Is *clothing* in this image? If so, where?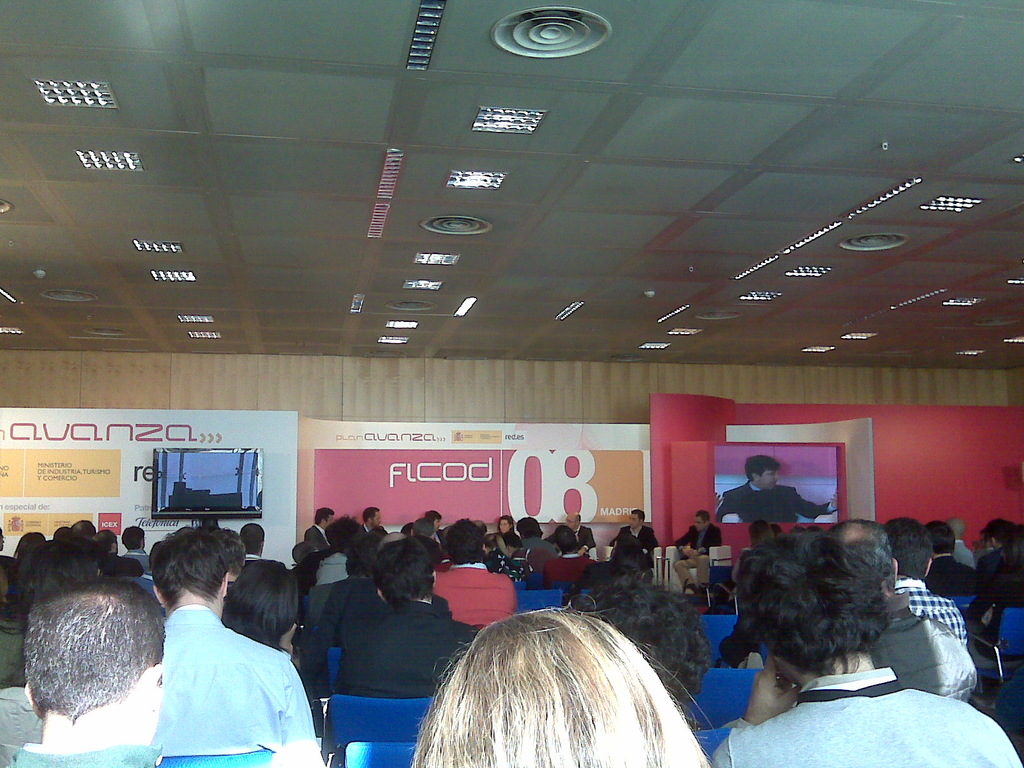
Yes, at 732,546,755,583.
